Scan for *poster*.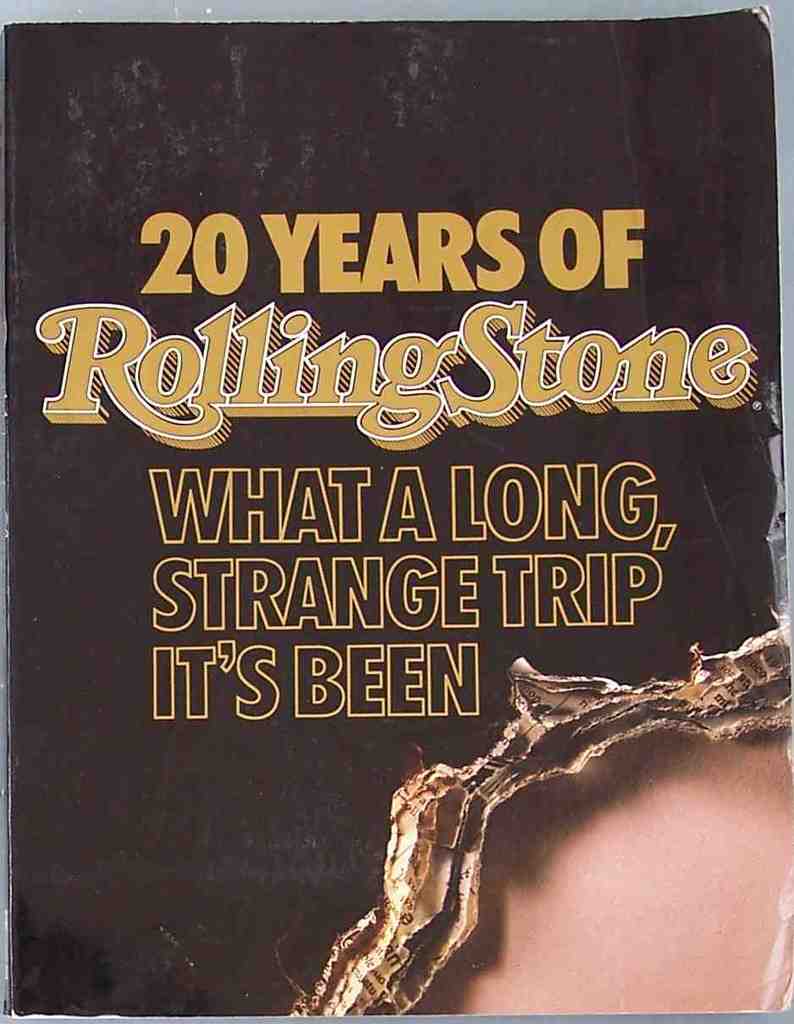
Scan result: [left=0, top=7, right=793, bottom=1023].
